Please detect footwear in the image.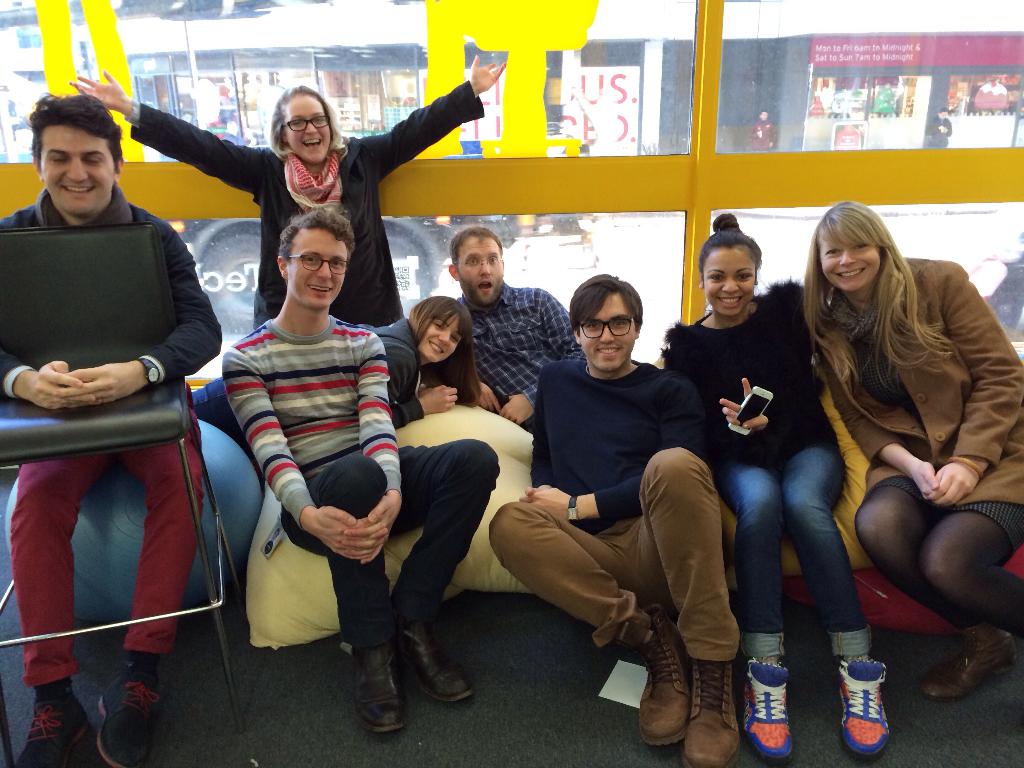
pyautogui.locateOnScreen(912, 611, 1018, 704).
